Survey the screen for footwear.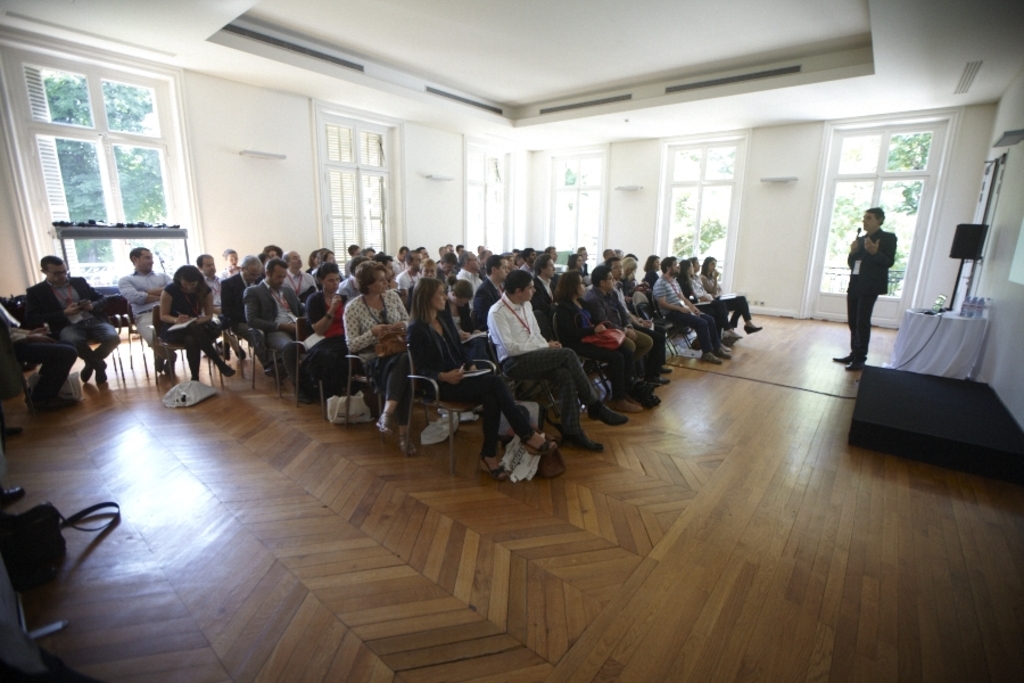
Survey found: bbox=[84, 360, 91, 381].
